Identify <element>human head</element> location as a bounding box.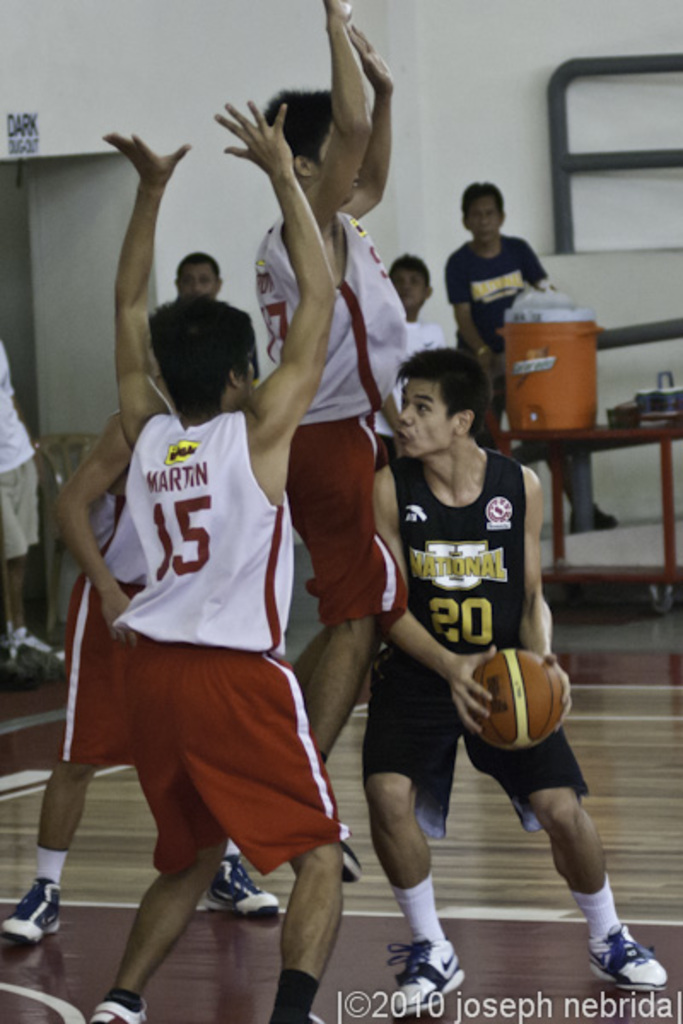
rect(391, 251, 432, 317).
